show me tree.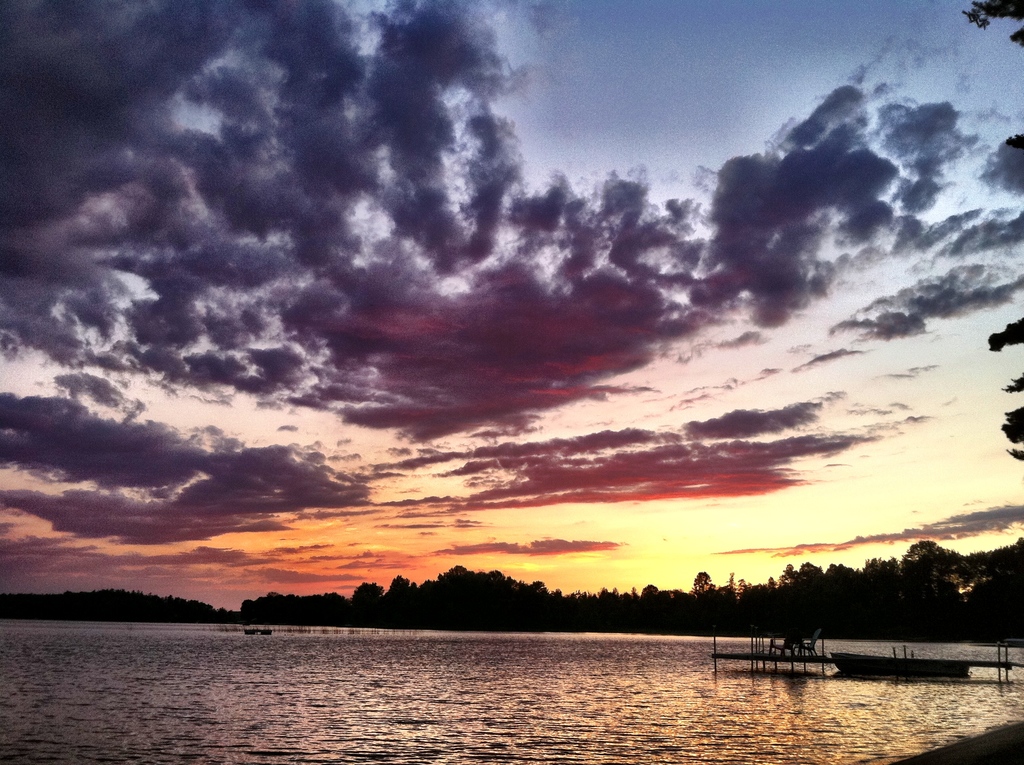
tree is here: box=[602, 592, 632, 631].
